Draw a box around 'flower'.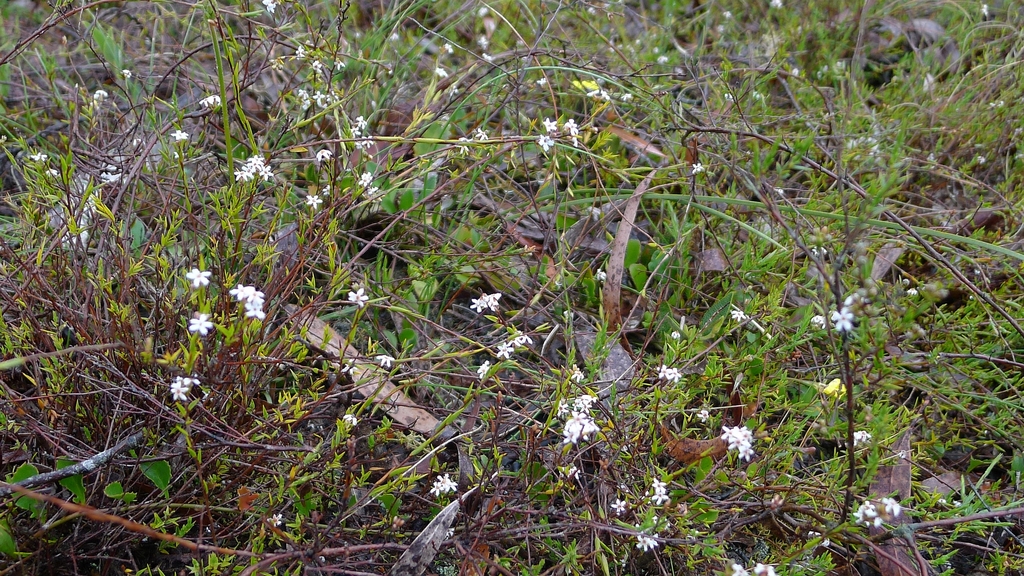
bbox=[435, 475, 449, 482].
